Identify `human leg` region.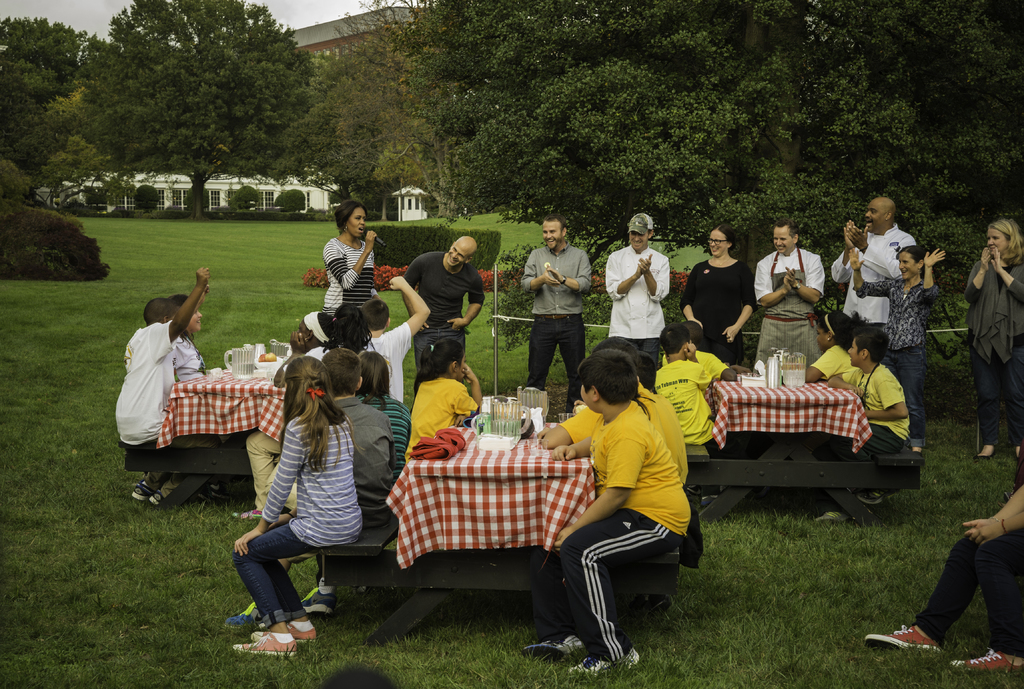
Region: BBox(867, 535, 1023, 653).
